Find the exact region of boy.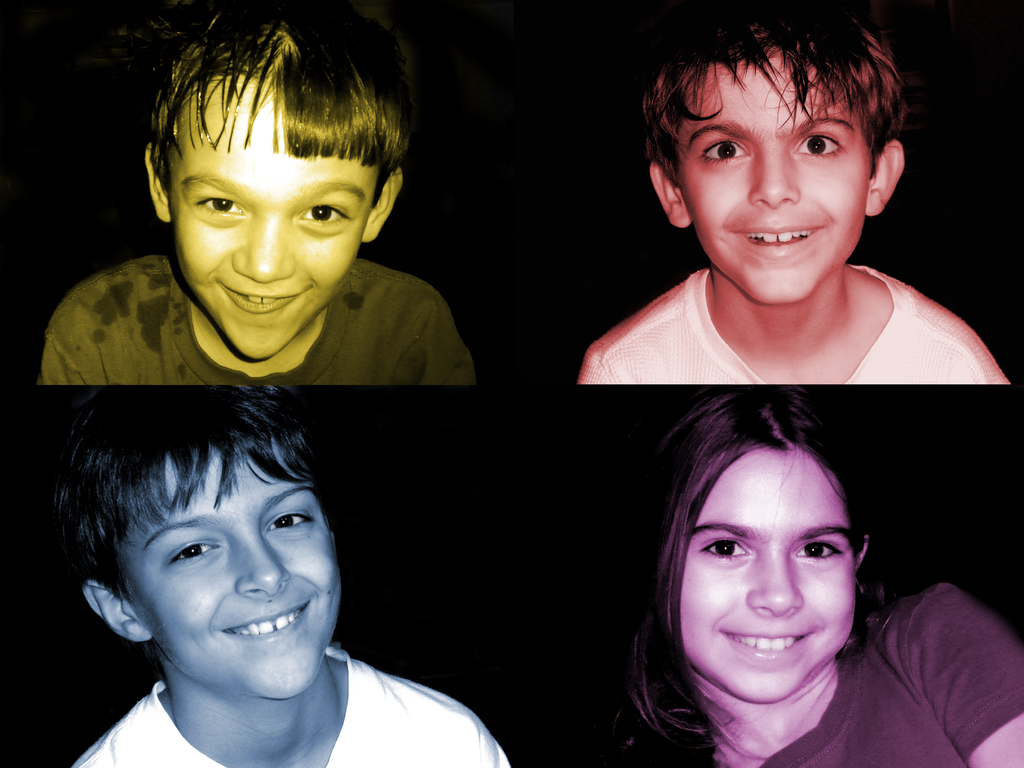
Exact region: select_region(575, 17, 1009, 384).
